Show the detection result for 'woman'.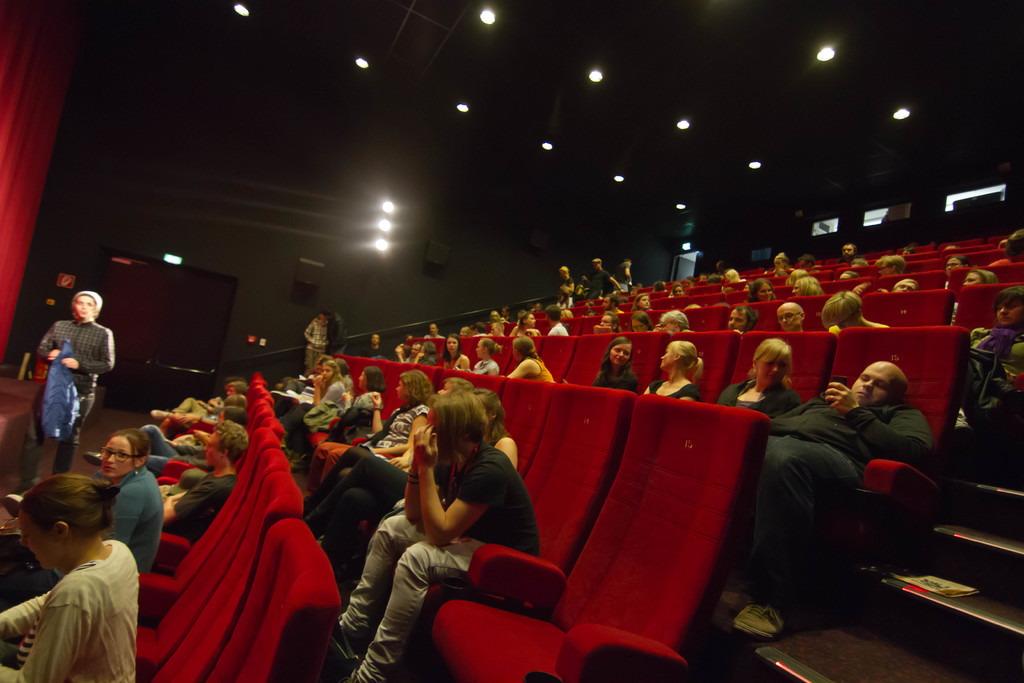
(left=4, top=474, right=143, bottom=682).
